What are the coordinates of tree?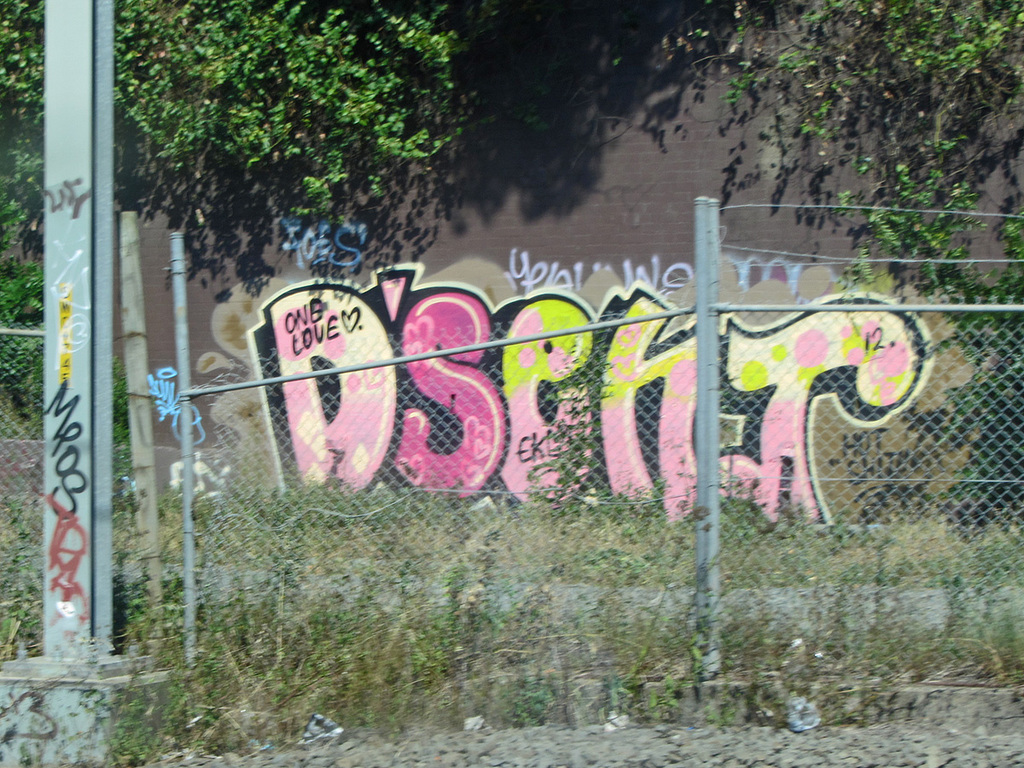
{"x1": 0, "y1": 0, "x2": 483, "y2": 212}.
